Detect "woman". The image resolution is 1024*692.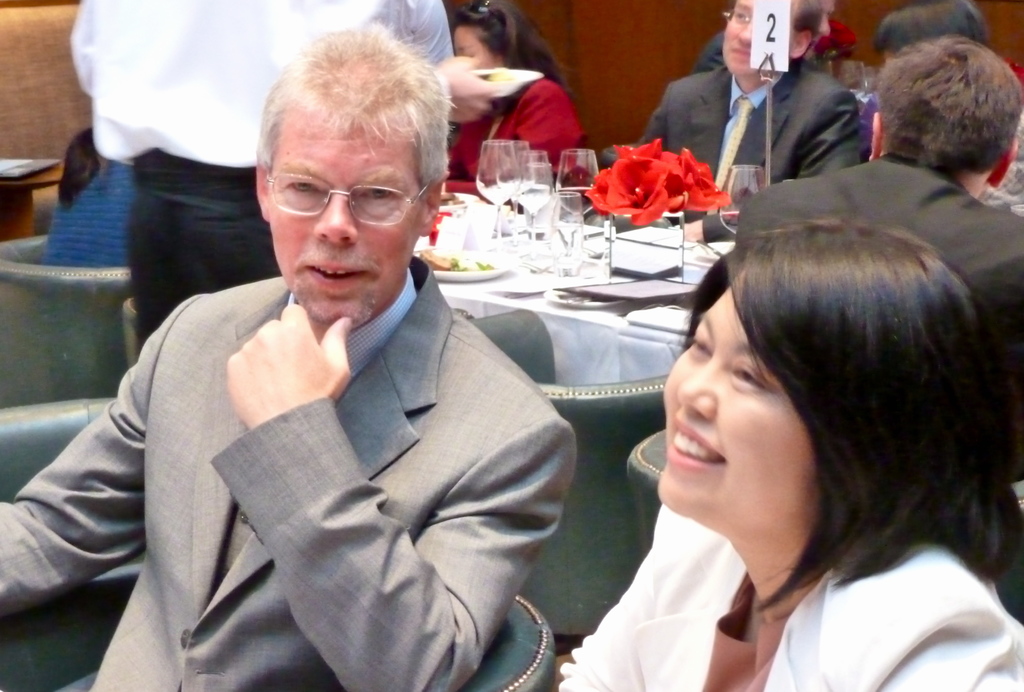
444, 0, 585, 196.
